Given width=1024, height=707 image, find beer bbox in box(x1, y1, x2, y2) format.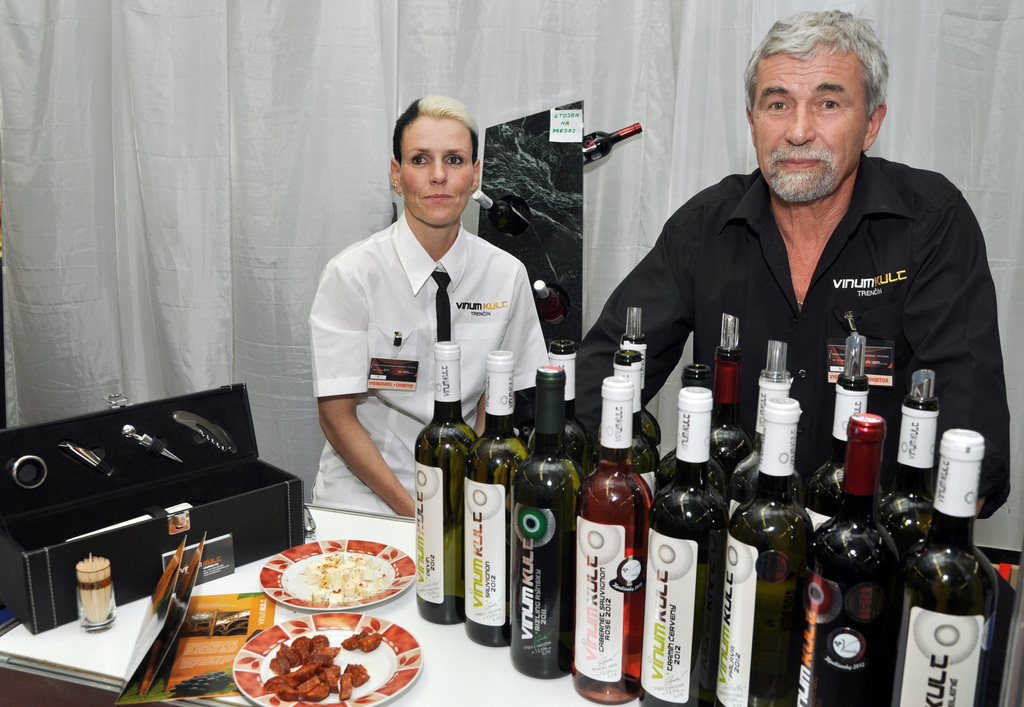
box(902, 432, 1009, 706).
